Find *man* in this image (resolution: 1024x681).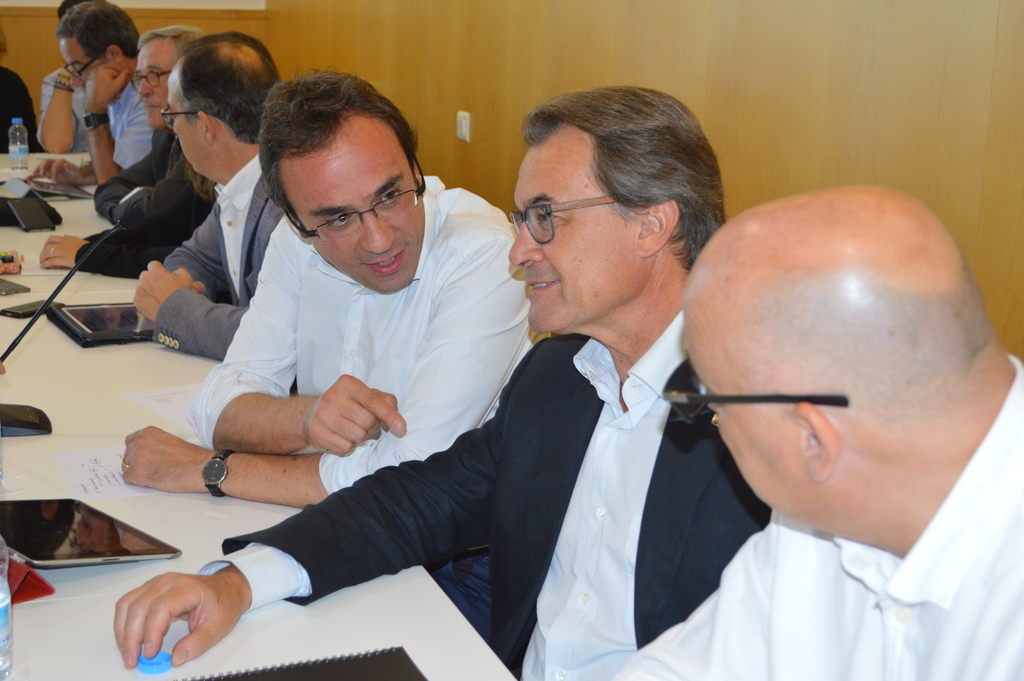
region(28, 0, 108, 151).
